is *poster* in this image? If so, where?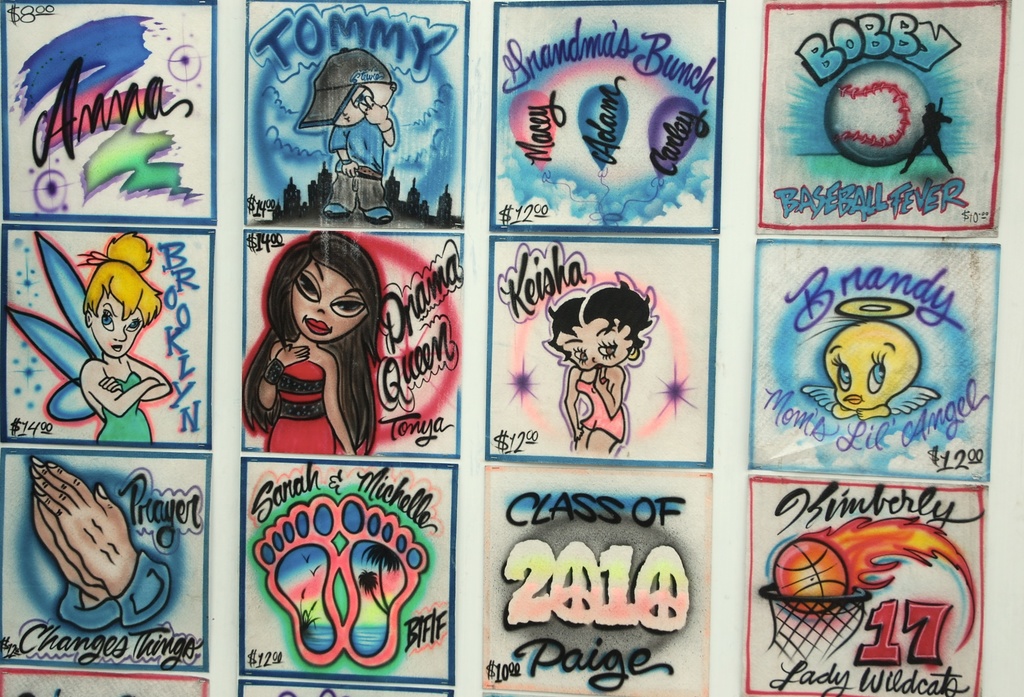
Yes, at pyautogui.locateOnScreen(487, 237, 714, 469).
